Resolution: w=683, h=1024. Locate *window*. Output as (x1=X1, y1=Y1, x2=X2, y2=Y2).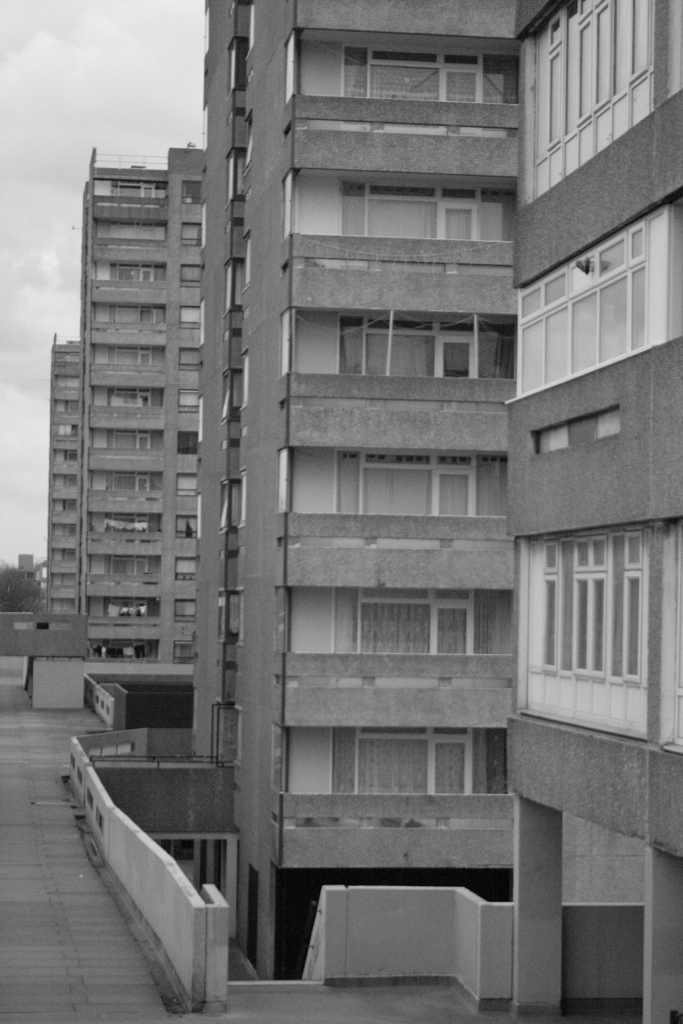
(x1=52, y1=470, x2=78, y2=486).
